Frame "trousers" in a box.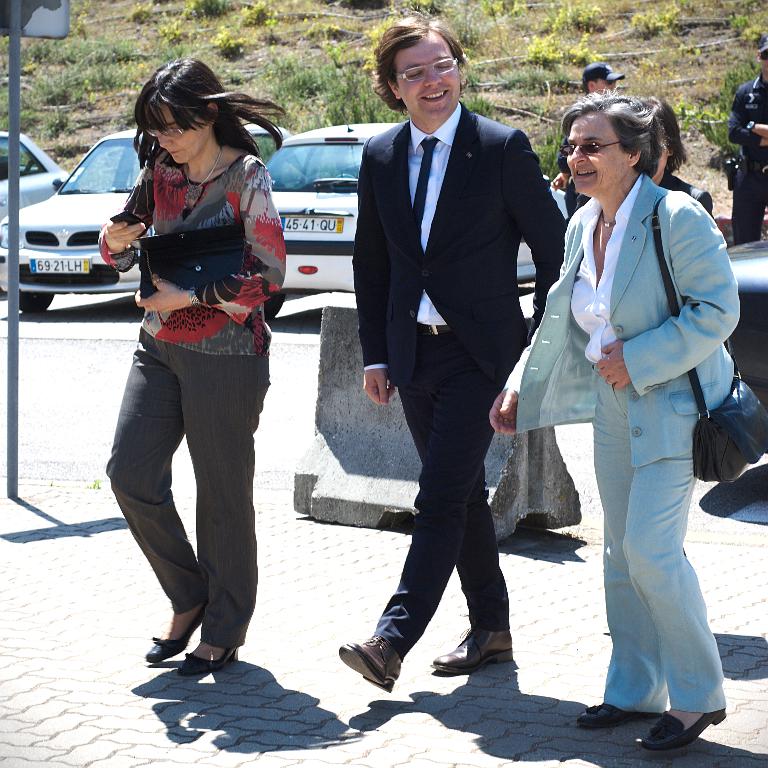
(x1=587, y1=349, x2=728, y2=716).
